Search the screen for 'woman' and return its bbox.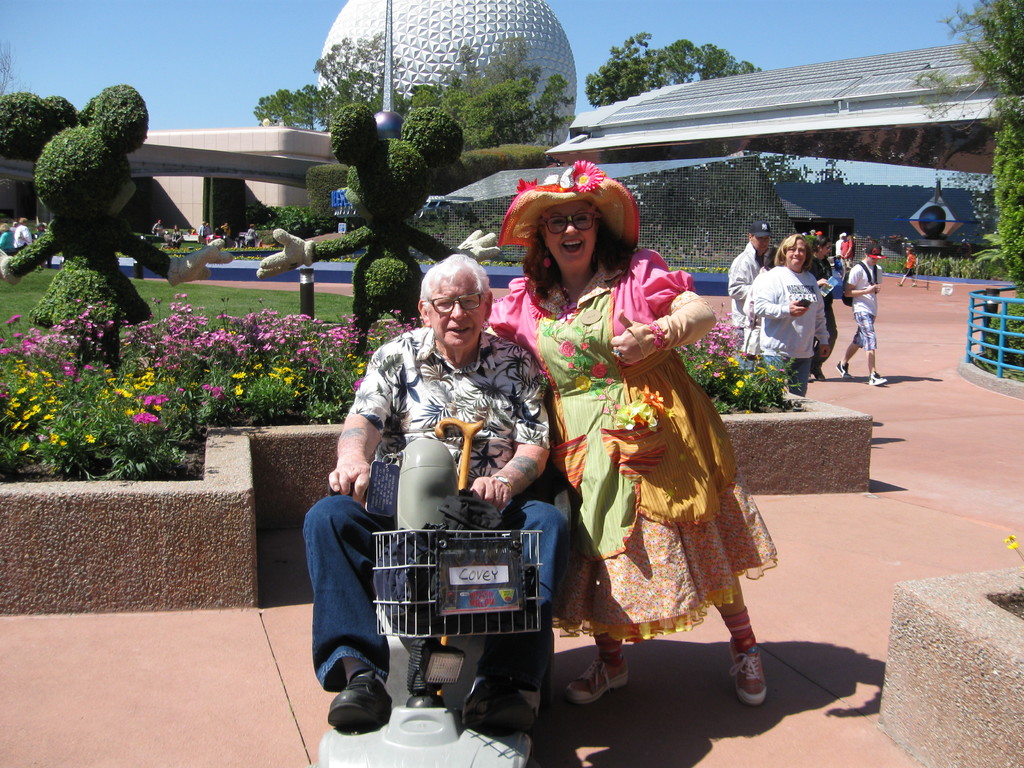
Found: (168, 223, 184, 246).
